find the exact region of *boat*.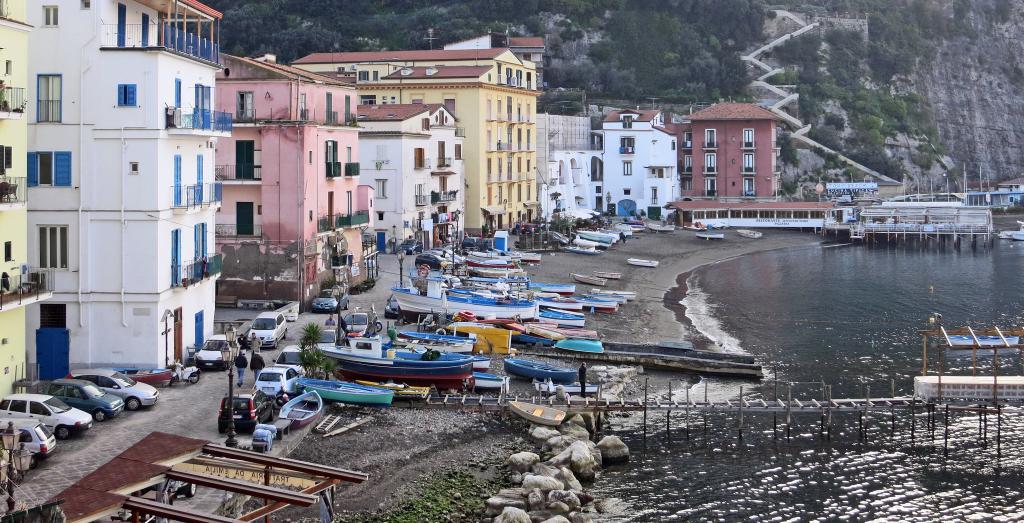
Exact region: (556, 241, 598, 255).
